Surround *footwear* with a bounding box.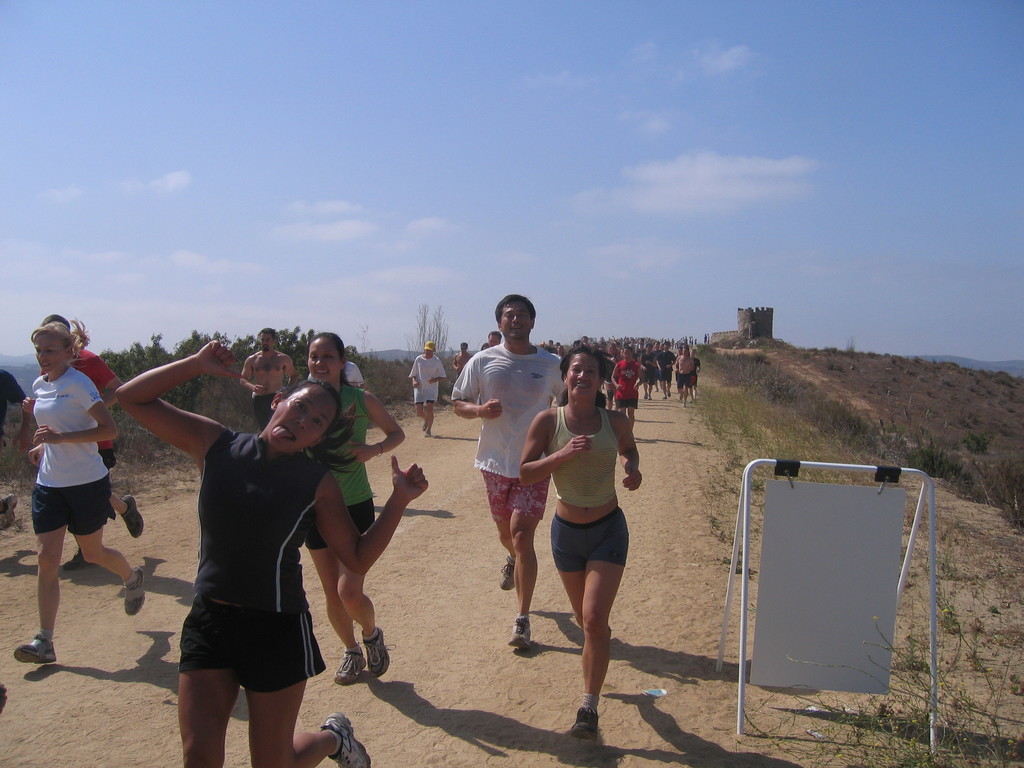
box=[122, 496, 144, 540].
